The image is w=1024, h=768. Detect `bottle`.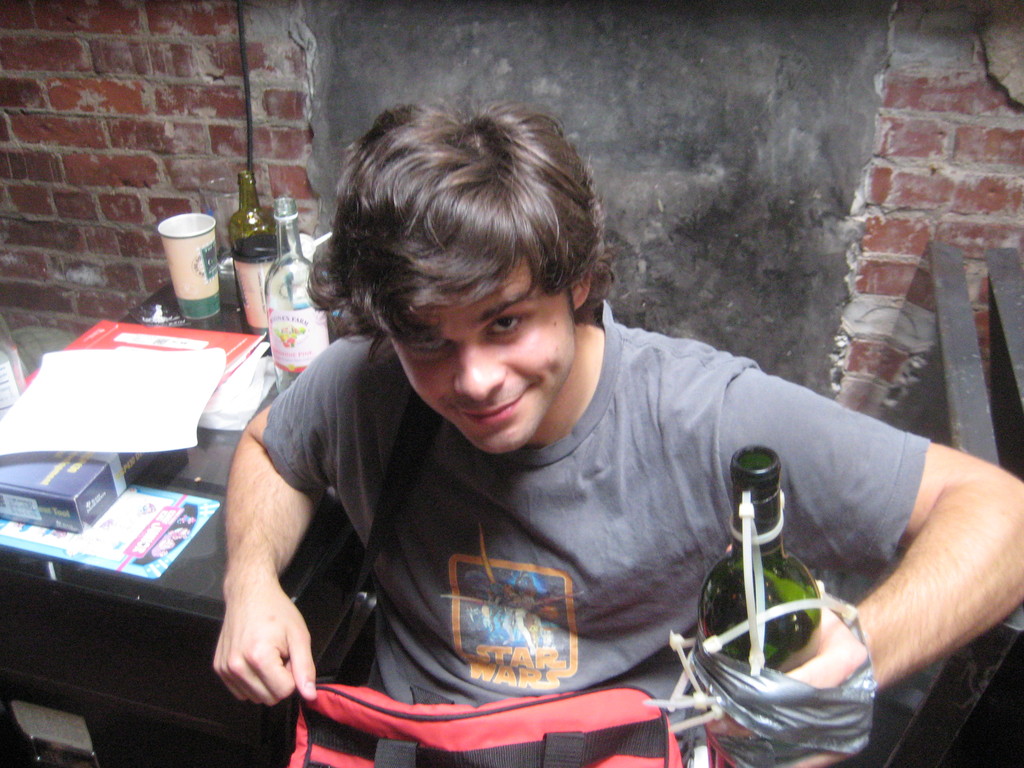
Detection: l=254, t=187, r=330, b=401.
